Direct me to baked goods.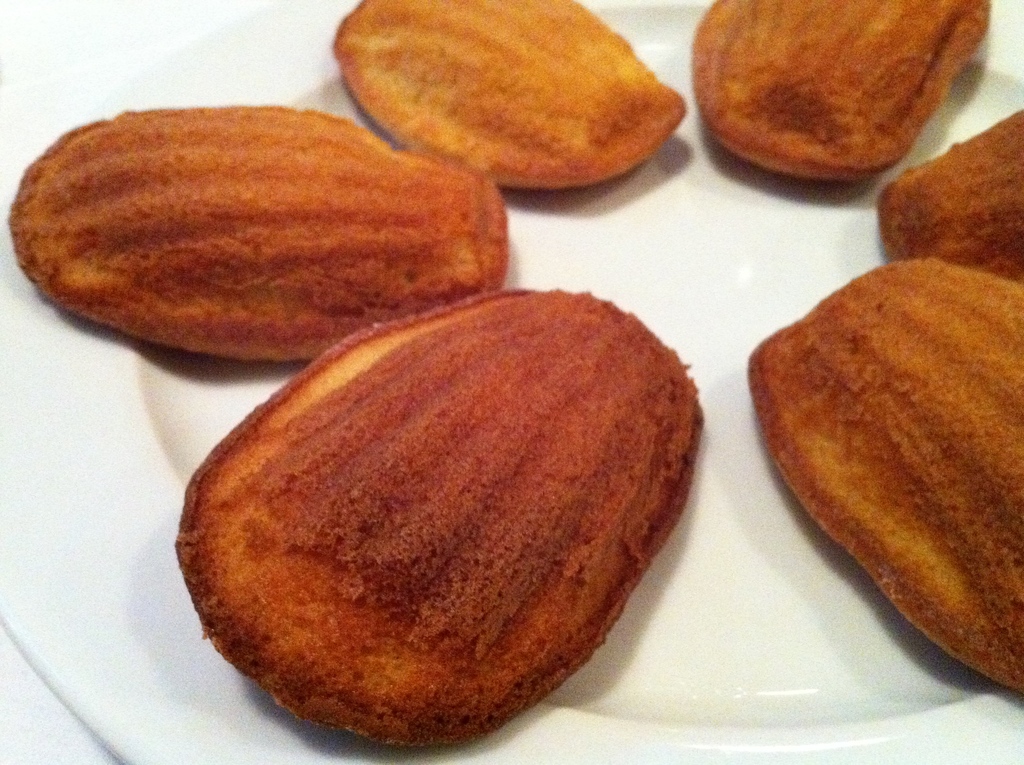
Direction: [866,103,1023,285].
